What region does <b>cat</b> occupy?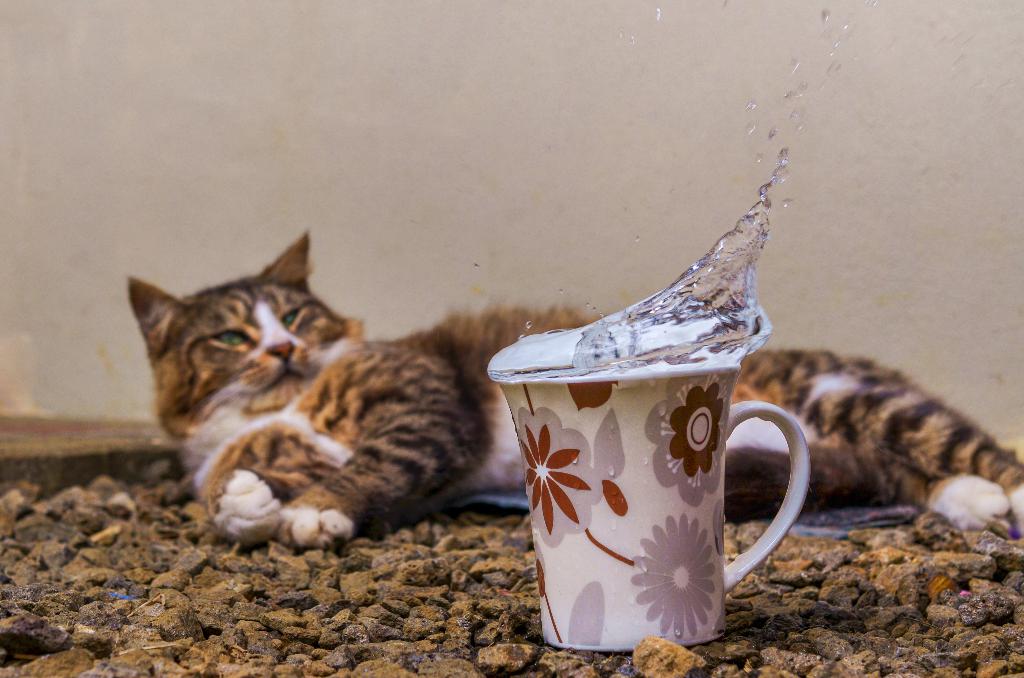
130/227/1023/542.
